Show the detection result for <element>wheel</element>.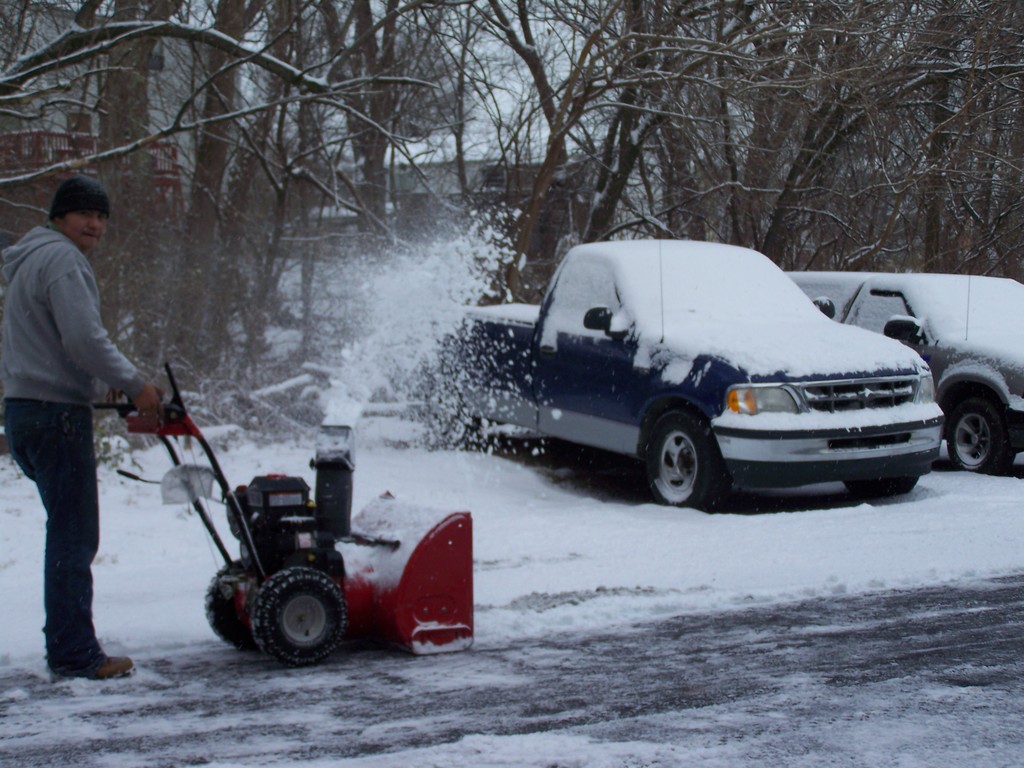
<bbox>439, 418, 480, 454</bbox>.
